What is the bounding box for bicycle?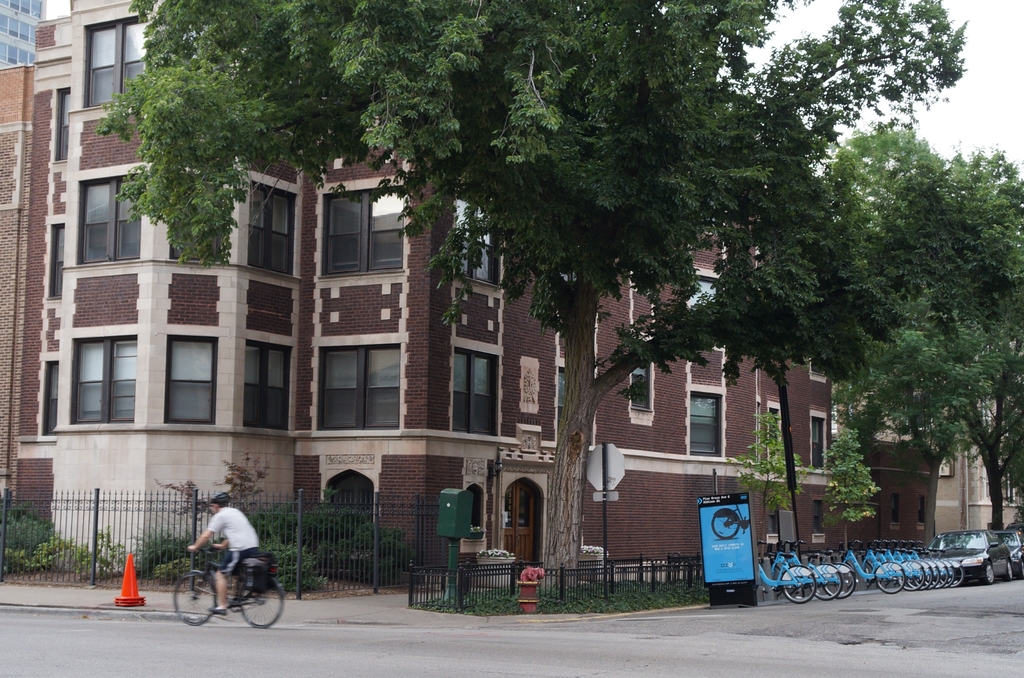
{"x1": 756, "y1": 541, "x2": 822, "y2": 602}.
